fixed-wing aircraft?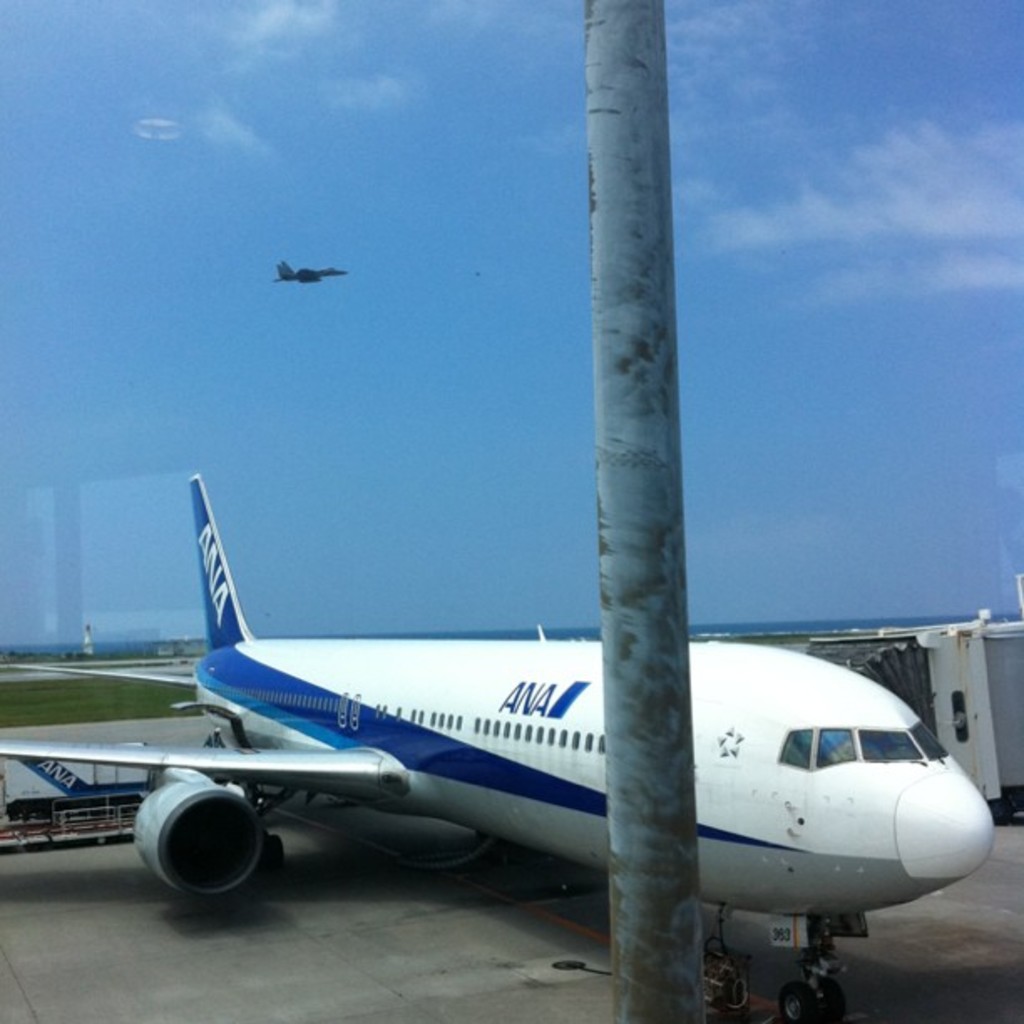
(x1=276, y1=259, x2=345, y2=289)
